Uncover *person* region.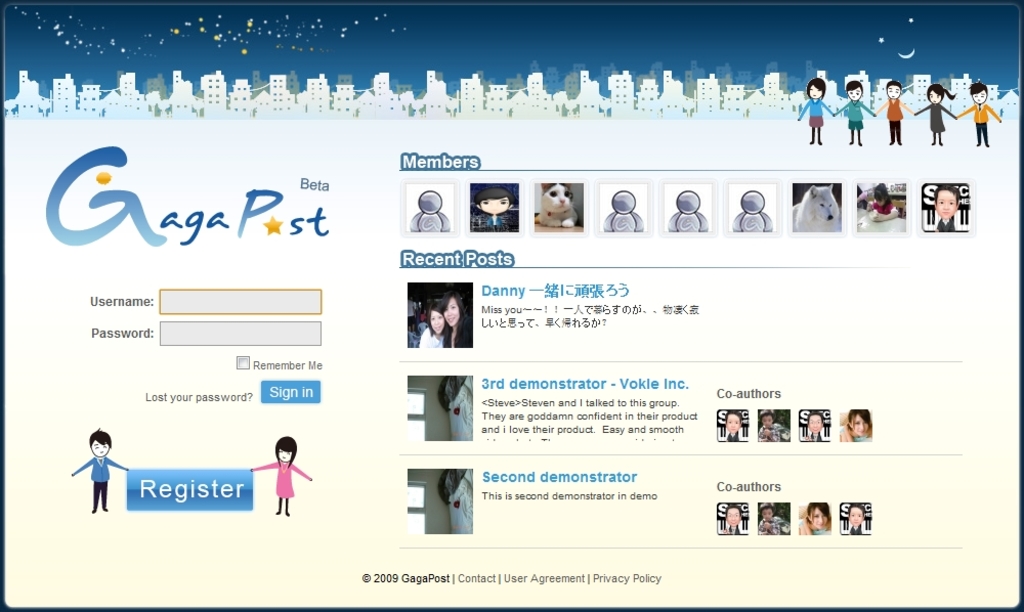
Uncovered: 716, 406, 746, 439.
